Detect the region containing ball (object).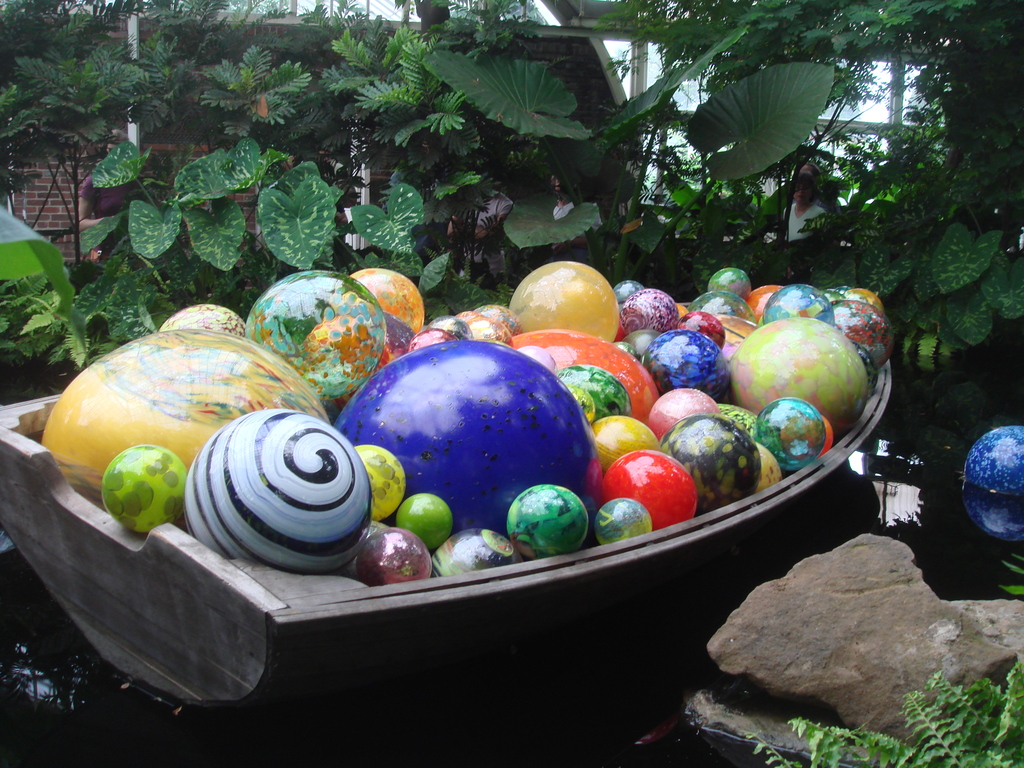
crop(365, 442, 405, 520).
